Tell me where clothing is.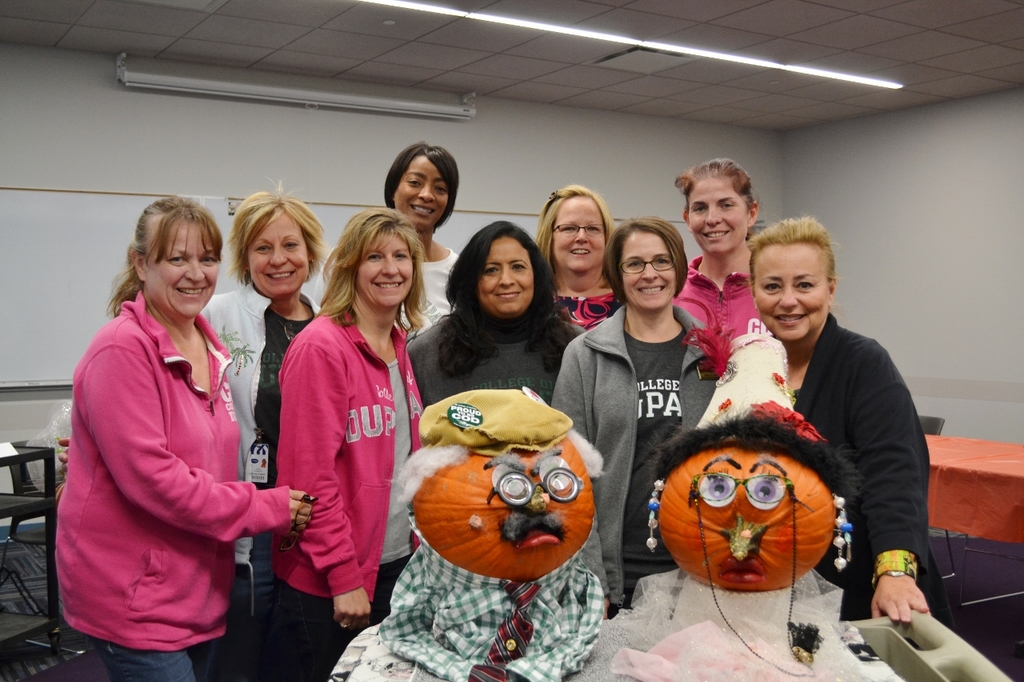
clothing is at left=675, top=253, right=777, bottom=361.
